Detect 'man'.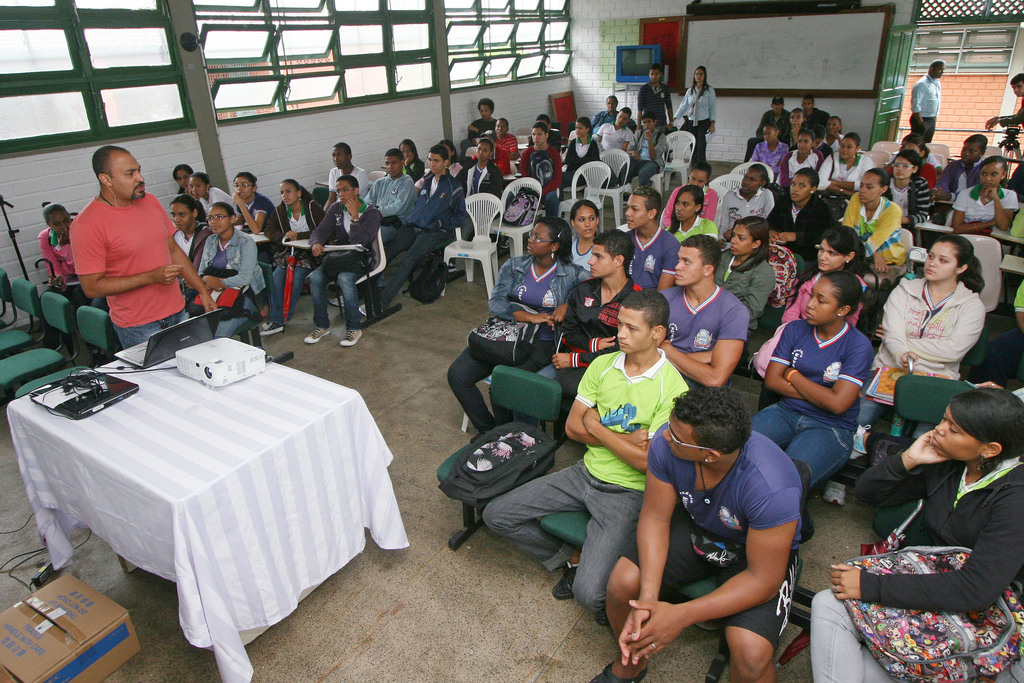
Detected at 51:148:209:363.
